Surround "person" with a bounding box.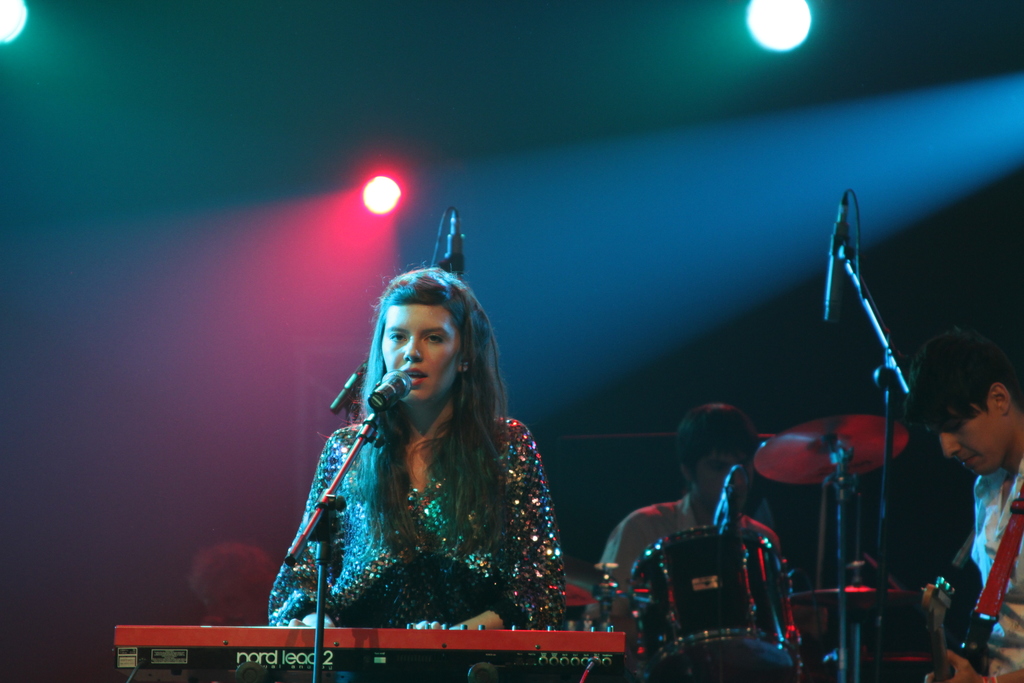
[284, 246, 566, 682].
